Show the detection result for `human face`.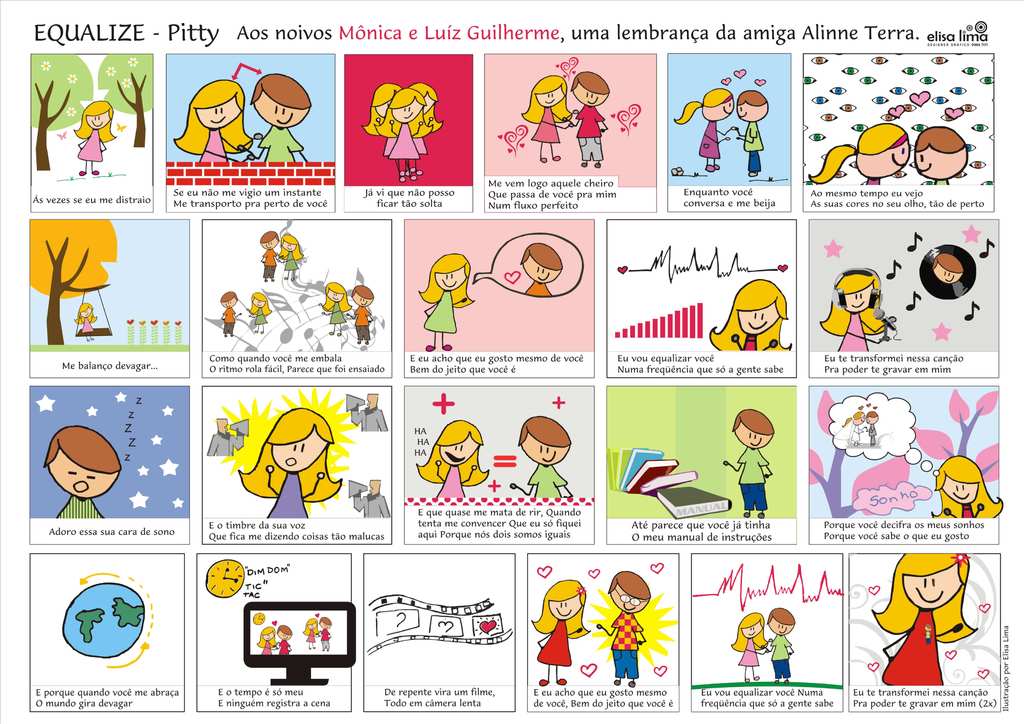
<box>608,586,652,618</box>.
